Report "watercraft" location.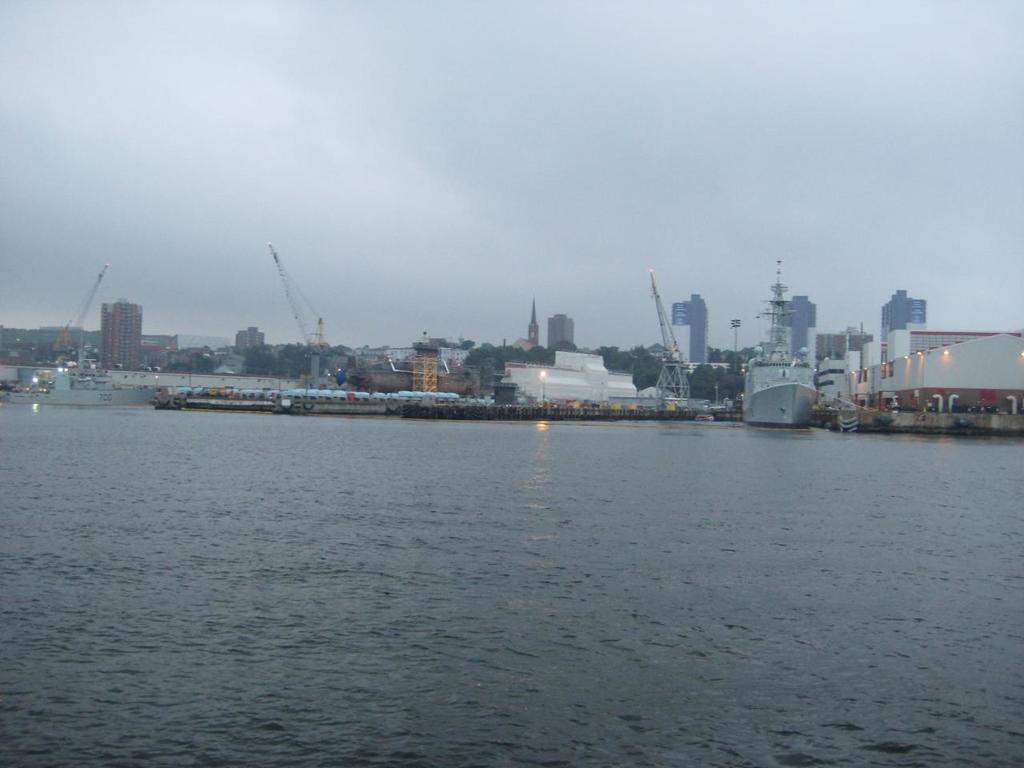
Report: <bbox>414, 398, 688, 428</bbox>.
